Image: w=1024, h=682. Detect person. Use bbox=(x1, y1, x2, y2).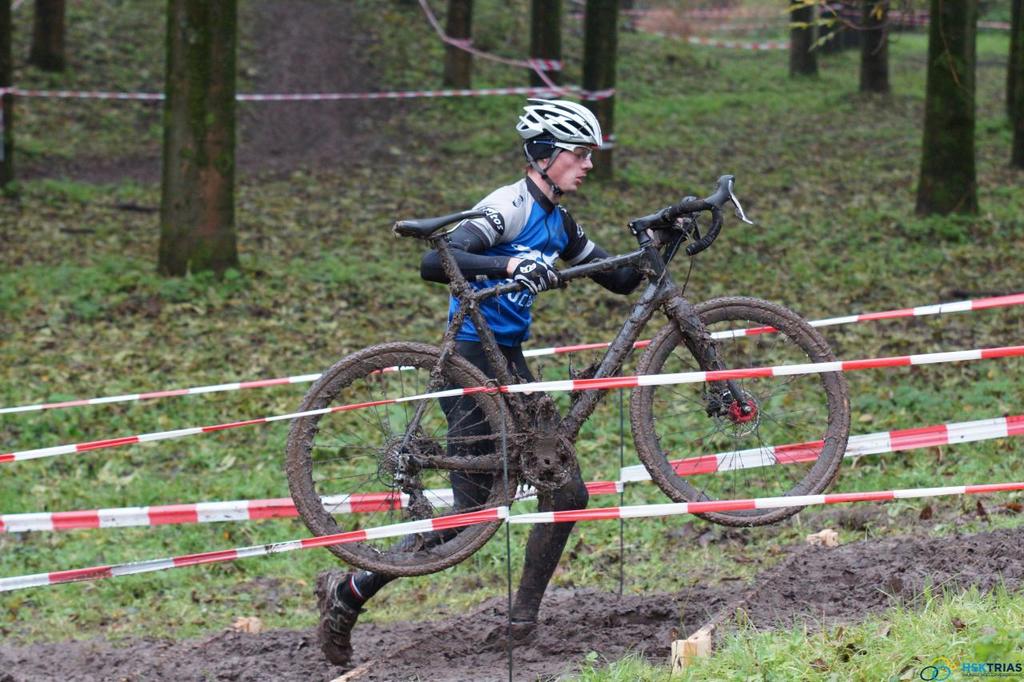
bbox=(311, 97, 700, 669).
